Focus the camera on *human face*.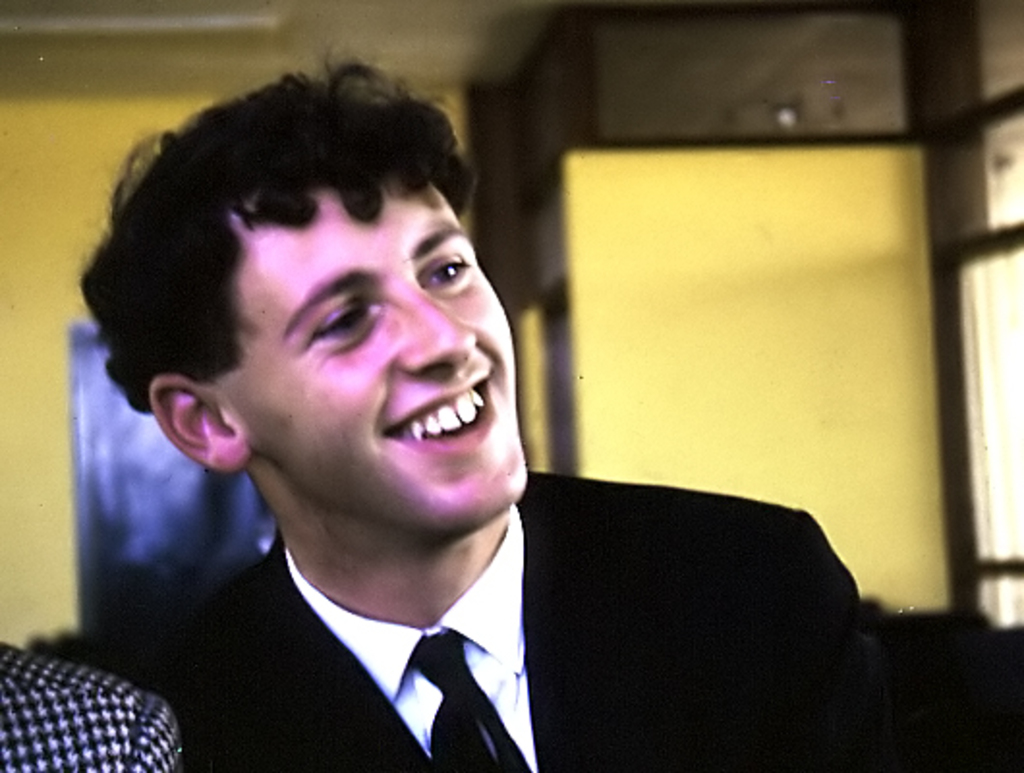
Focus region: 249:182:527:522.
